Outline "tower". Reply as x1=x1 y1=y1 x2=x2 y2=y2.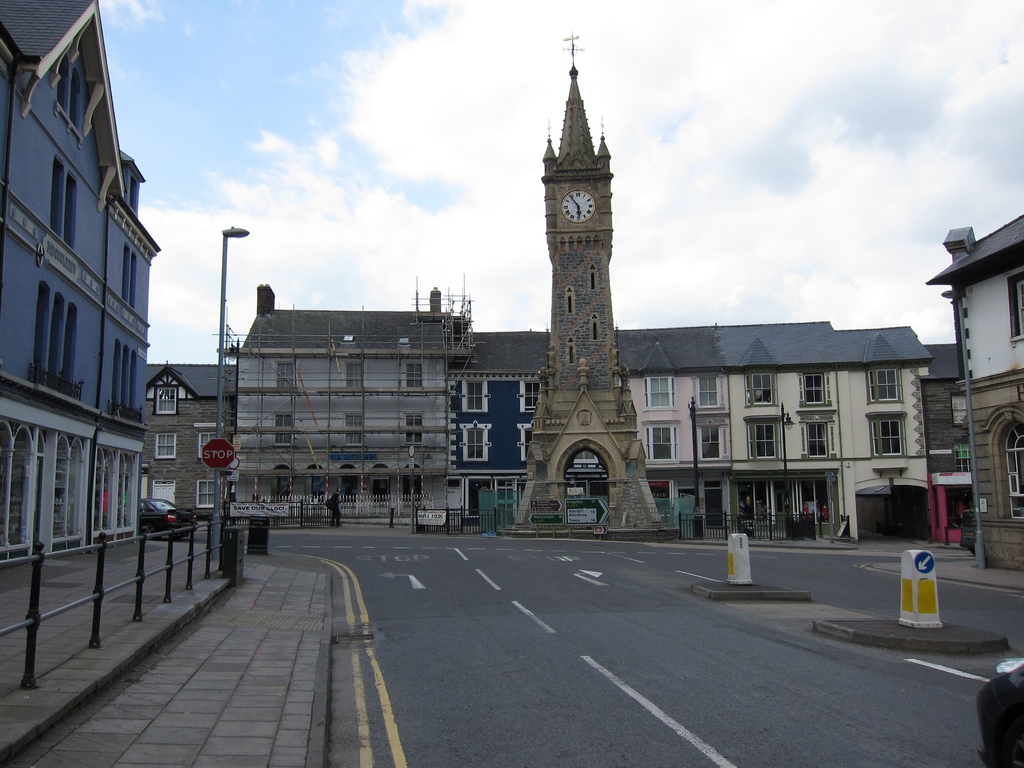
x1=510 y1=13 x2=676 y2=551.
